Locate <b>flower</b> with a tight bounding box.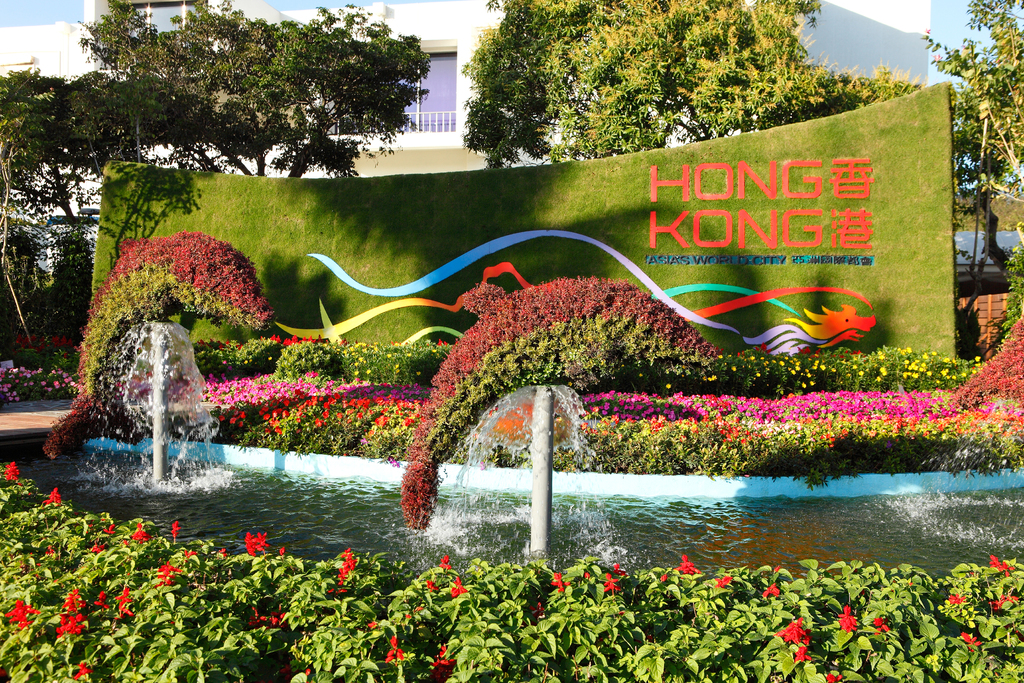
[383, 637, 405, 664].
